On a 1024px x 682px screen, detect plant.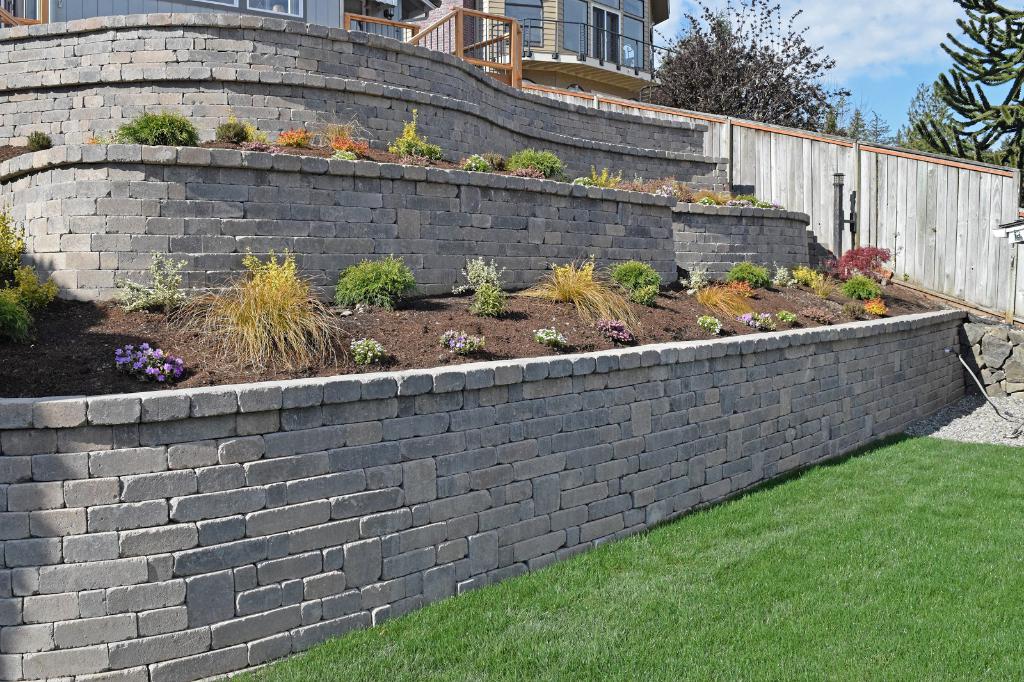
locate(863, 296, 895, 315).
